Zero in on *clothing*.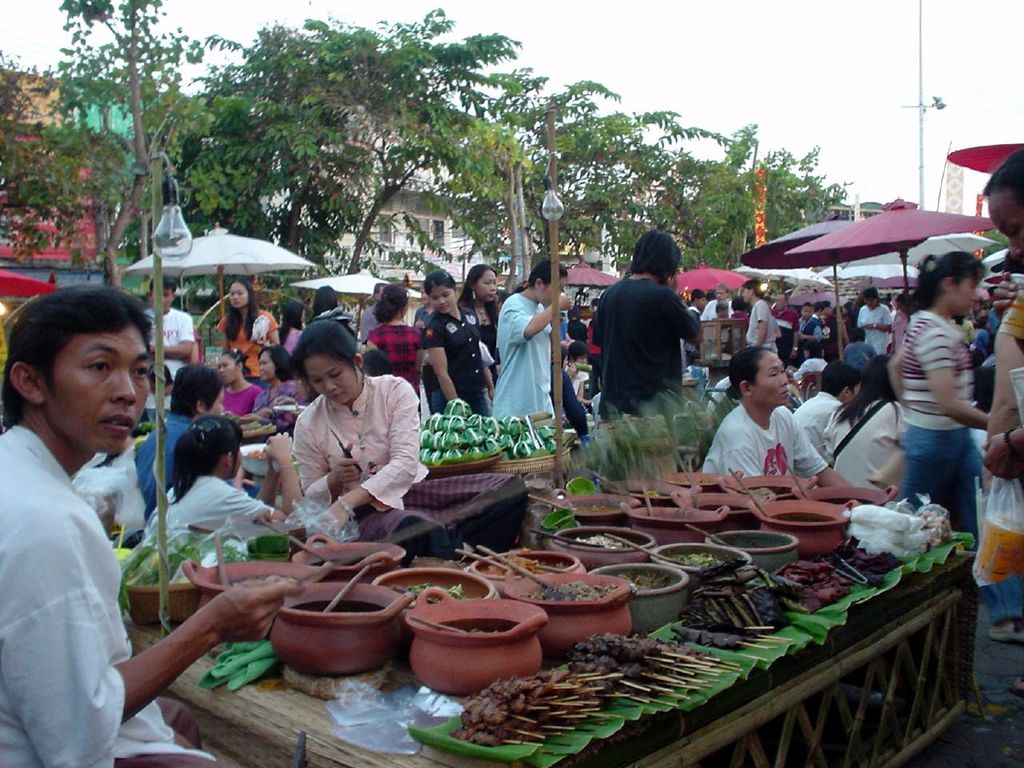
Zeroed in: bbox=[282, 382, 427, 532].
